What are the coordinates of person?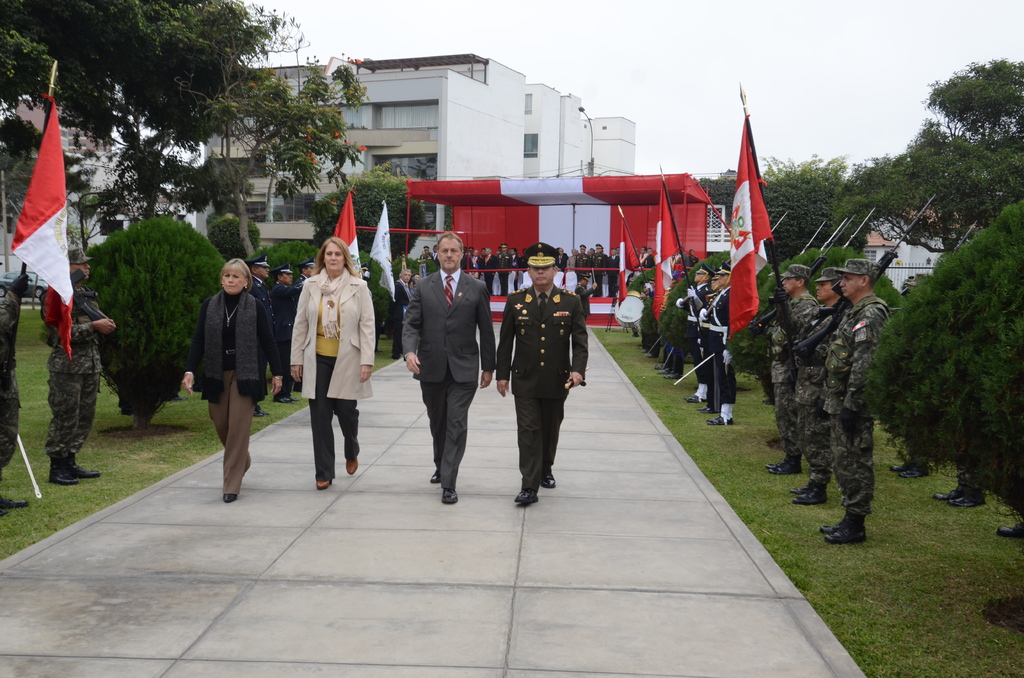
(left=292, top=237, right=376, bottom=488).
